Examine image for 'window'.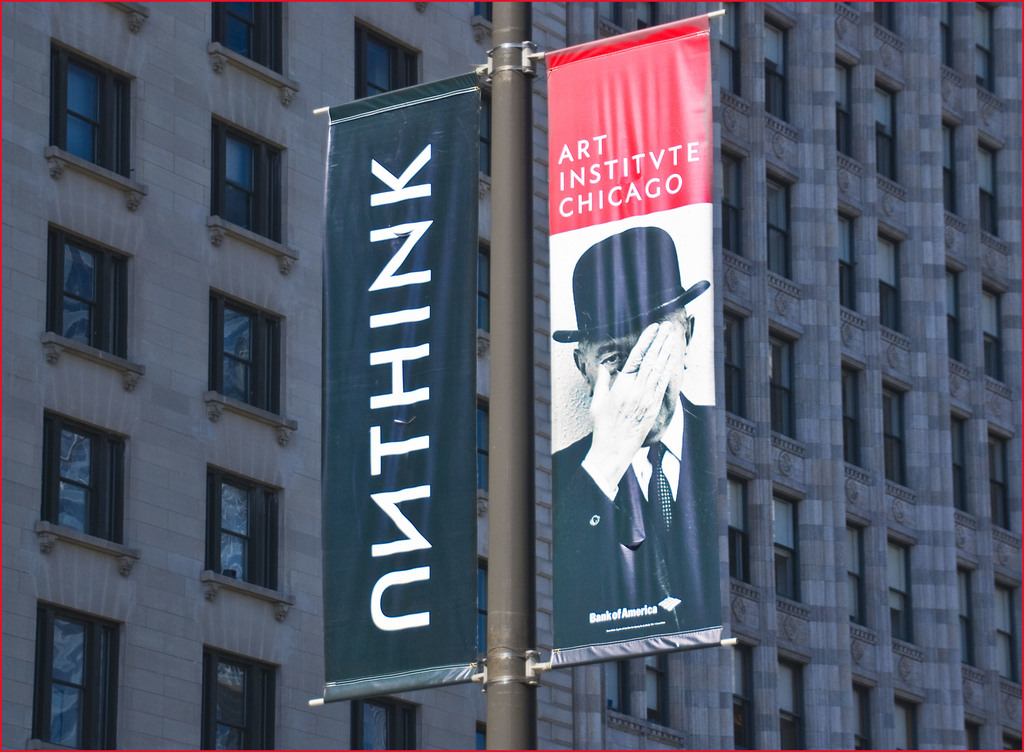
Examination result: x1=880 y1=524 x2=924 y2=649.
